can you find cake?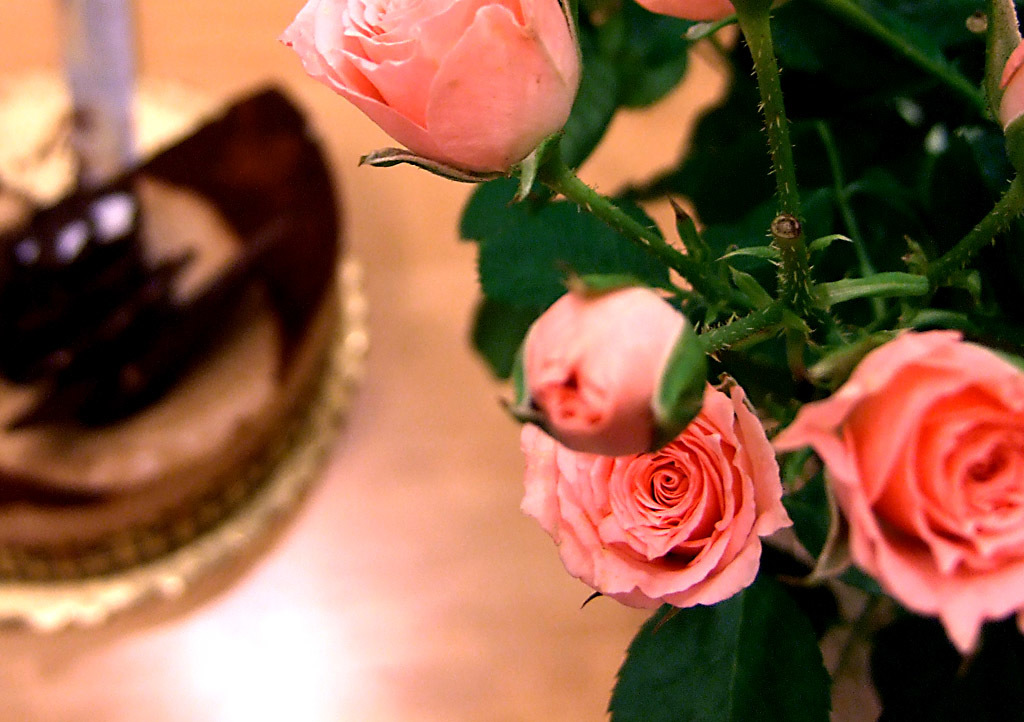
Yes, bounding box: (0, 77, 344, 584).
